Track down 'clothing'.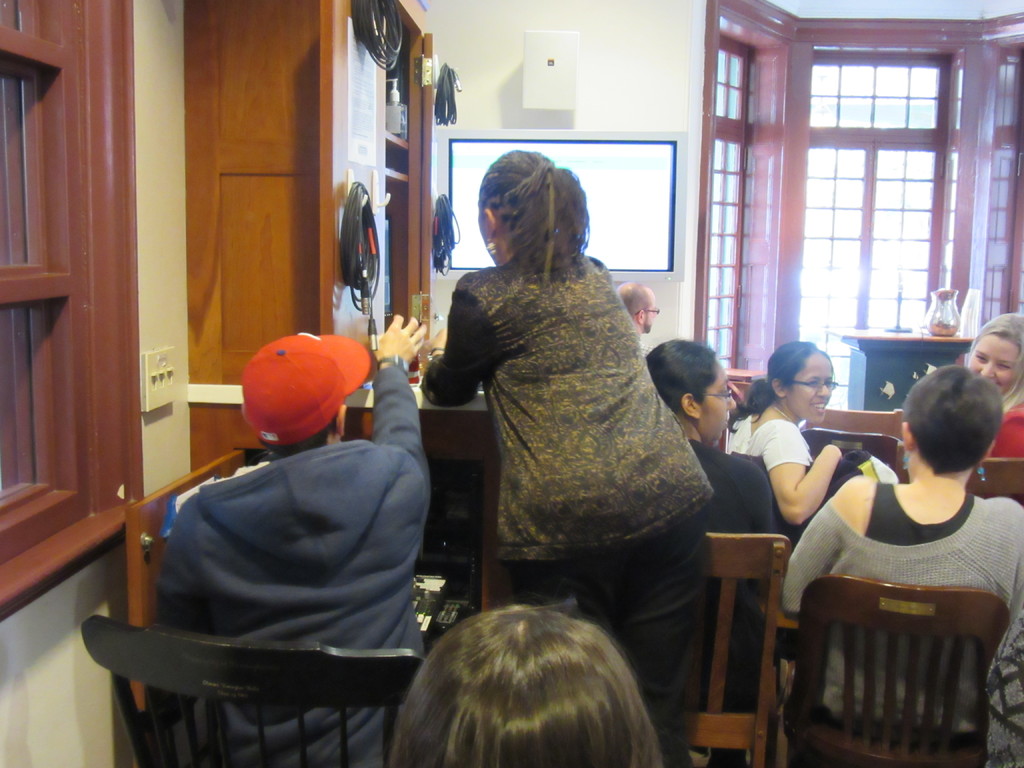
Tracked to <bbox>150, 364, 427, 767</bbox>.
